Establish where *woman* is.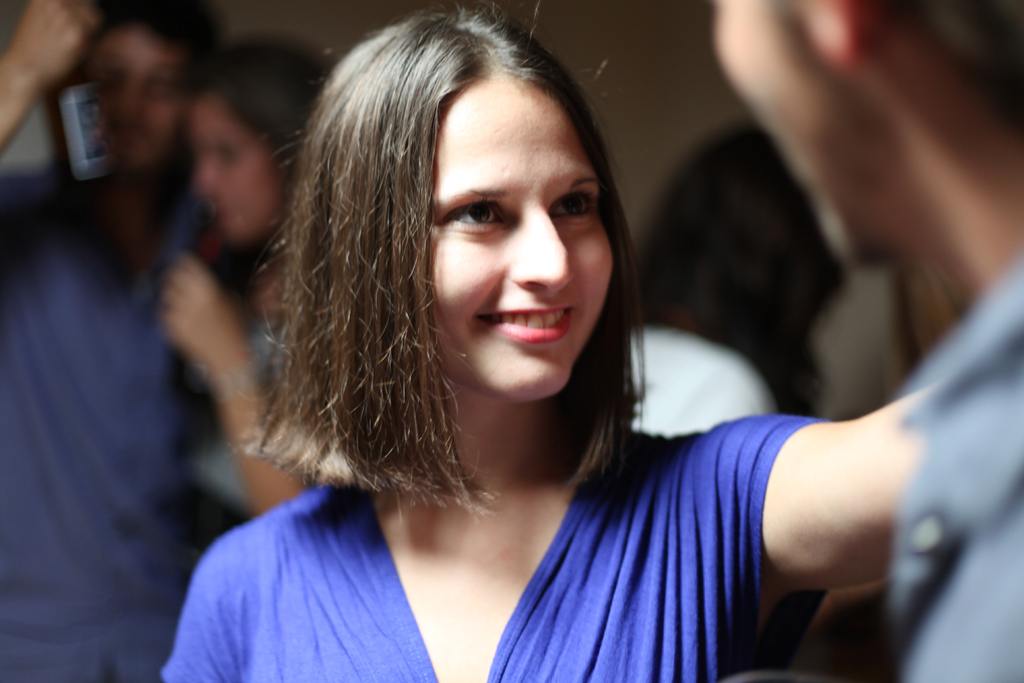
Established at x1=157 y1=29 x2=358 y2=598.
